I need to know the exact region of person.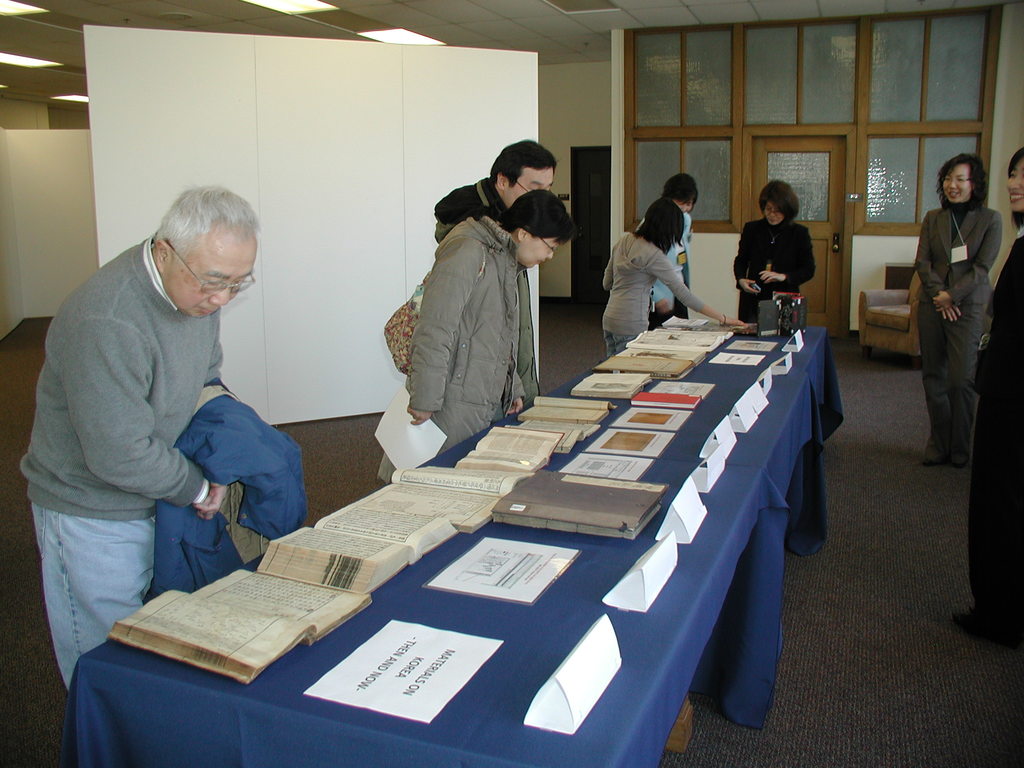
Region: crop(745, 173, 825, 317).
